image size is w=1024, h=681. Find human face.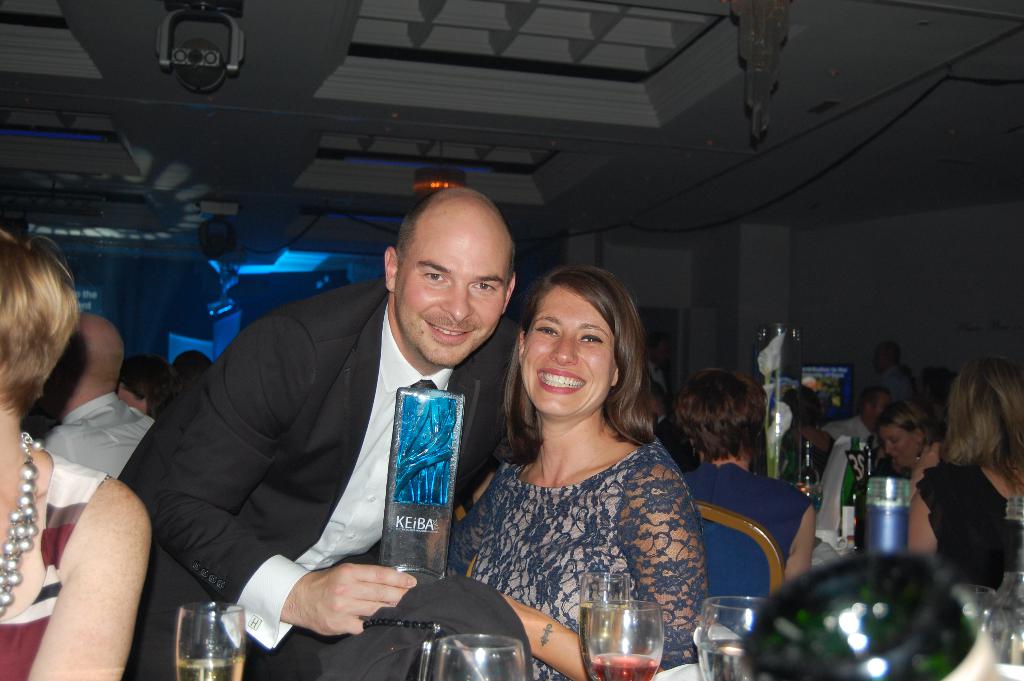
box(515, 299, 614, 414).
